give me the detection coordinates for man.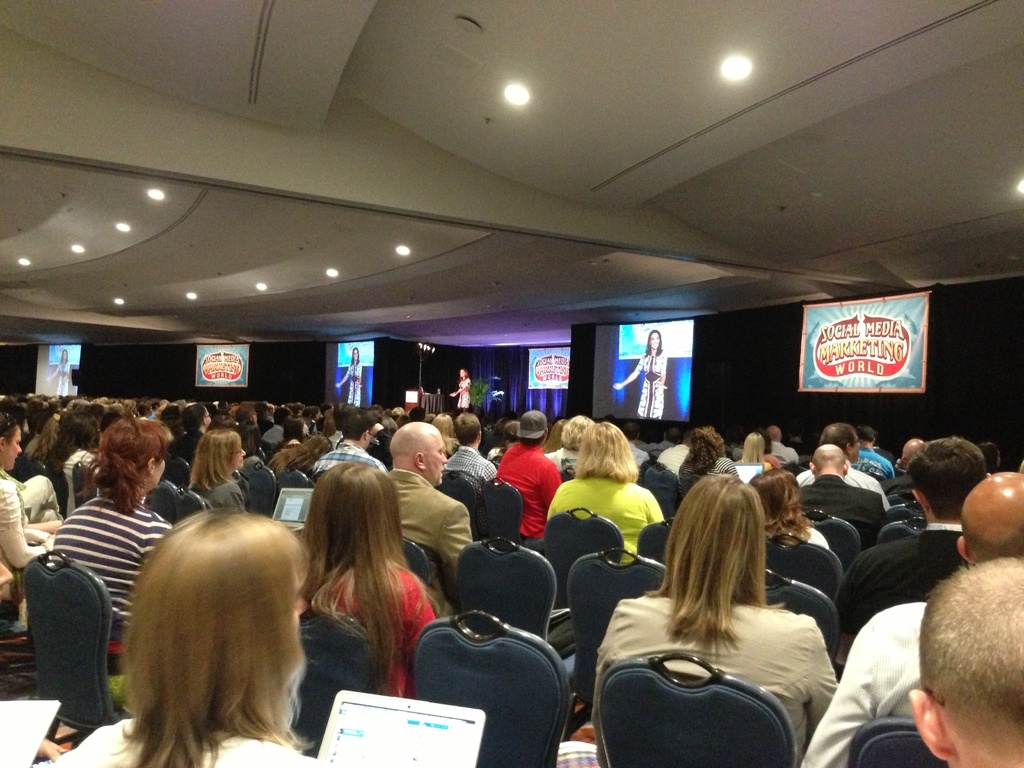
907 560 1023 767.
